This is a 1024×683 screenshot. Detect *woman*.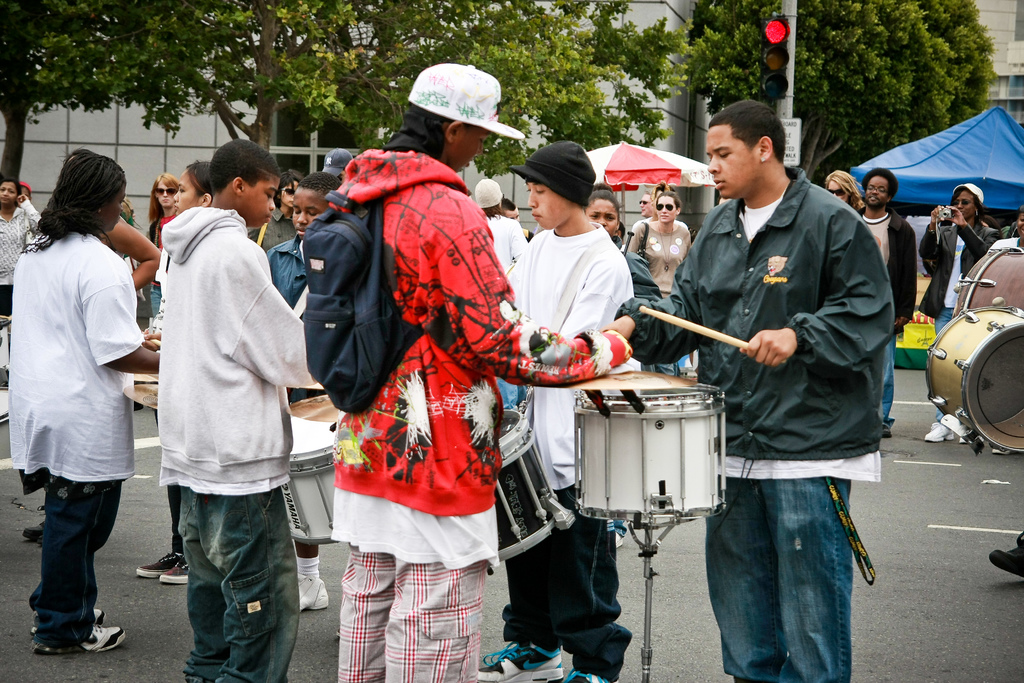
[0, 178, 40, 317].
